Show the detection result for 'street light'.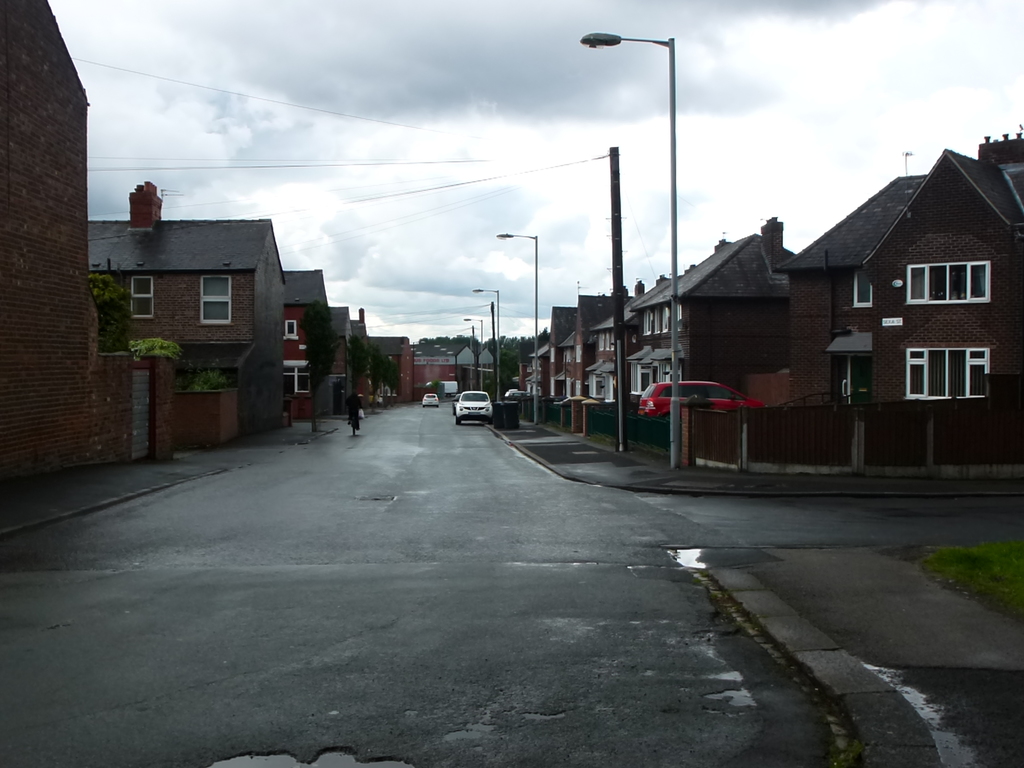
460/314/483/393.
